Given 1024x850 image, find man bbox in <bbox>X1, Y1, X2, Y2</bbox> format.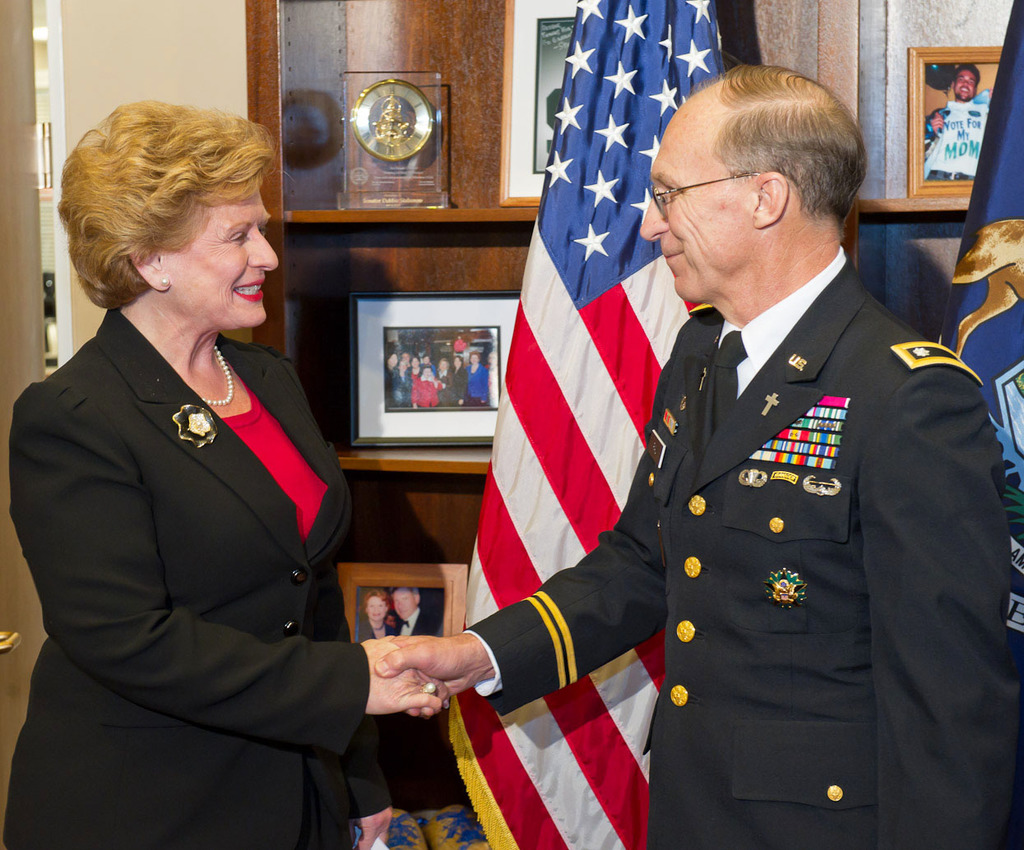
<bbox>919, 58, 986, 182</bbox>.
